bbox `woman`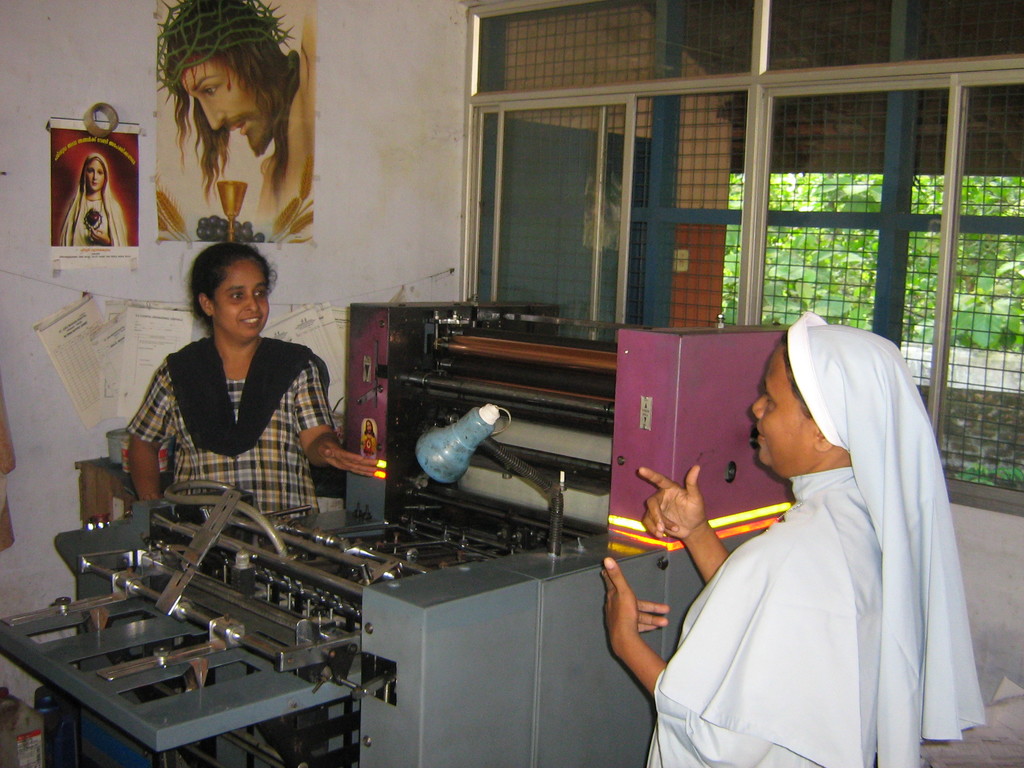
(122,239,380,556)
